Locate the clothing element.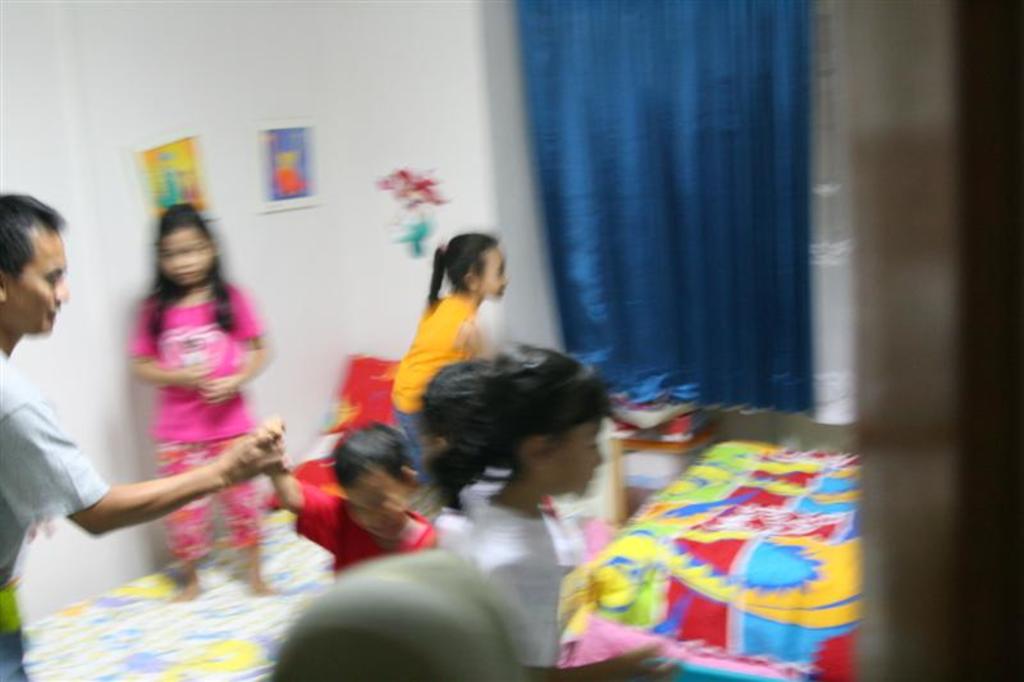
Element bbox: rect(282, 476, 429, 587).
